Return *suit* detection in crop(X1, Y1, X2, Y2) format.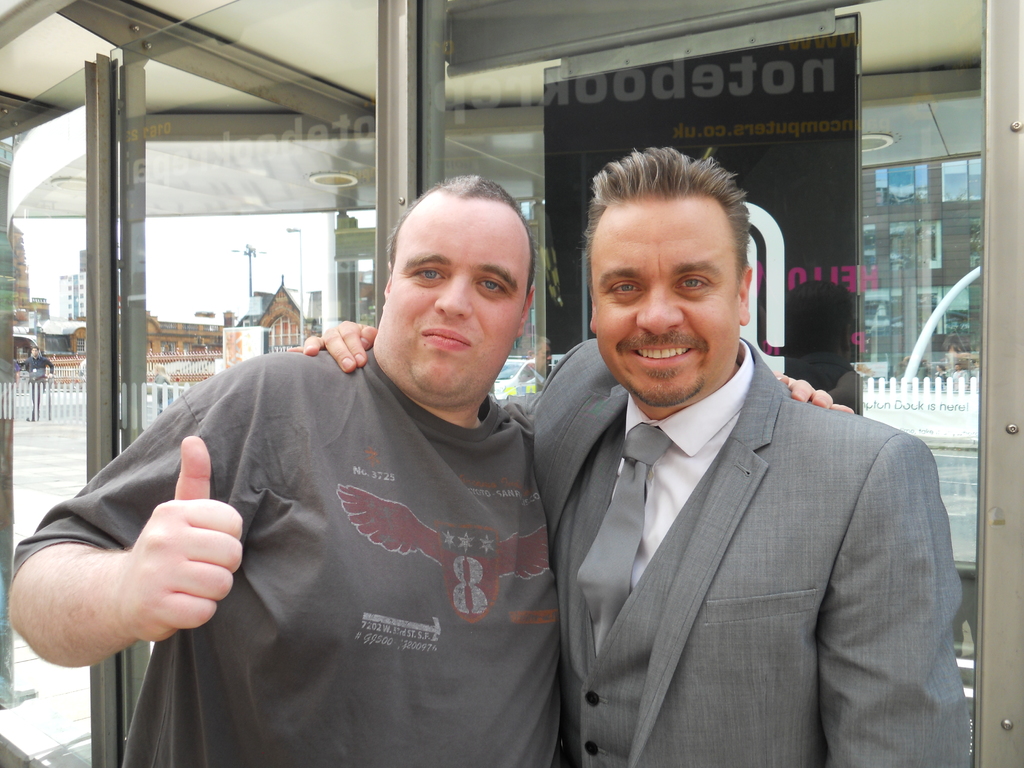
crop(504, 253, 972, 748).
